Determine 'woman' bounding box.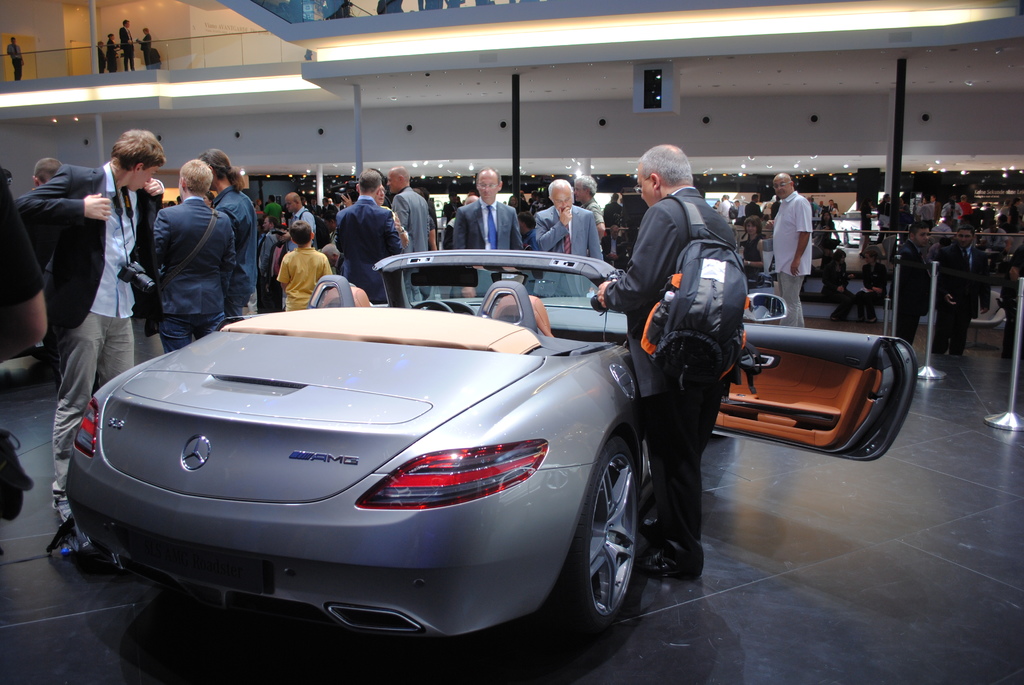
Determined: locate(856, 248, 891, 325).
